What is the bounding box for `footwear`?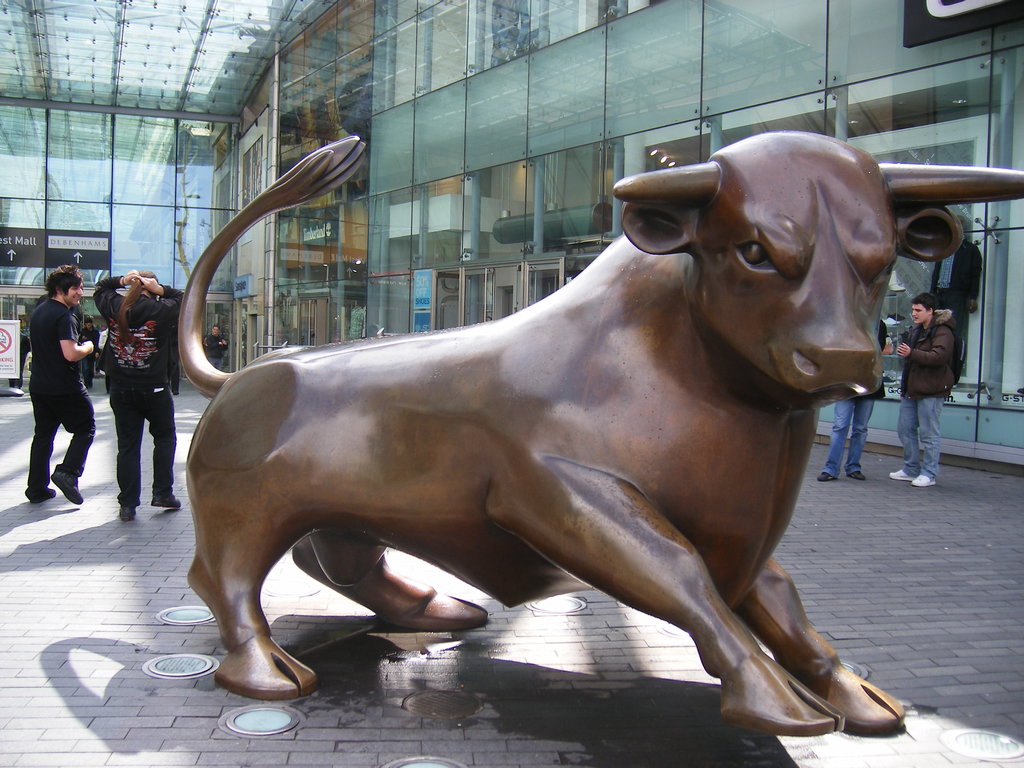
{"left": 51, "top": 471, "right": 83, "bottom": 504}.
